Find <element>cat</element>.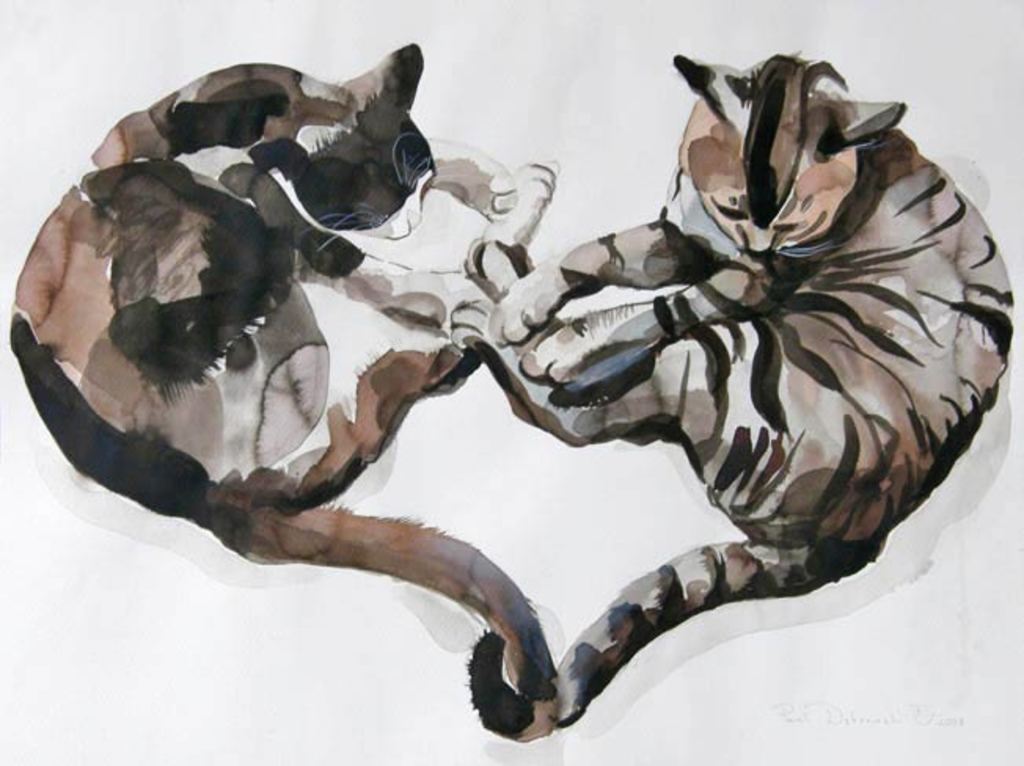
[left=3, top=39, right=573, bottom=736].
